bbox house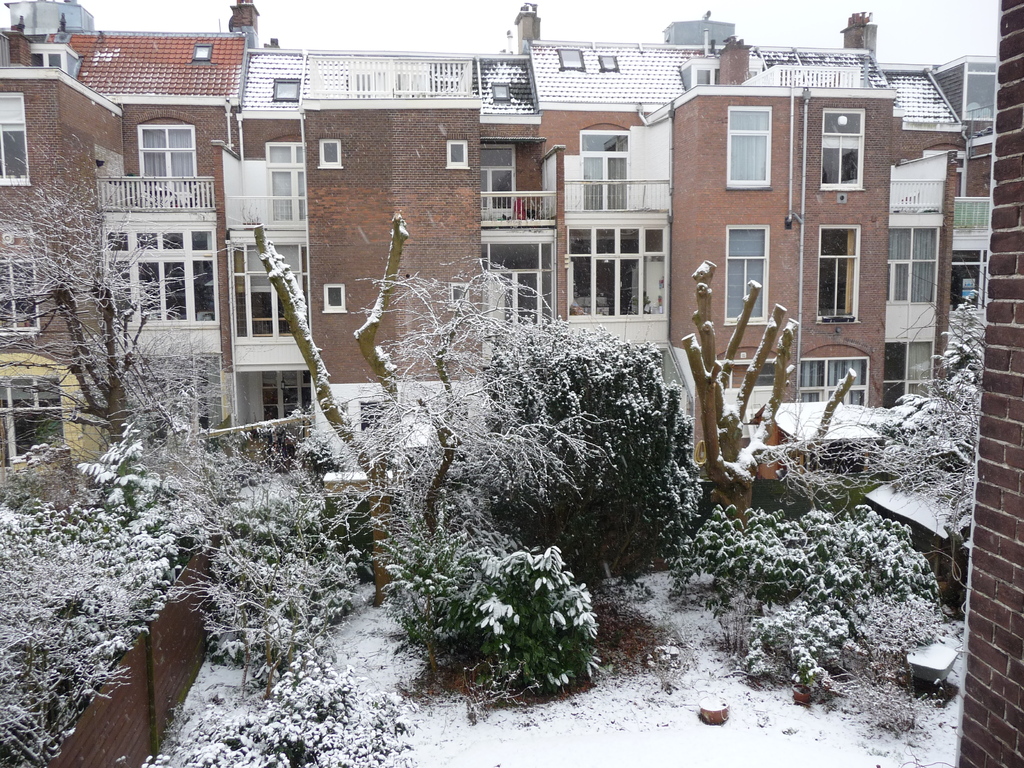
0/18/239/535
